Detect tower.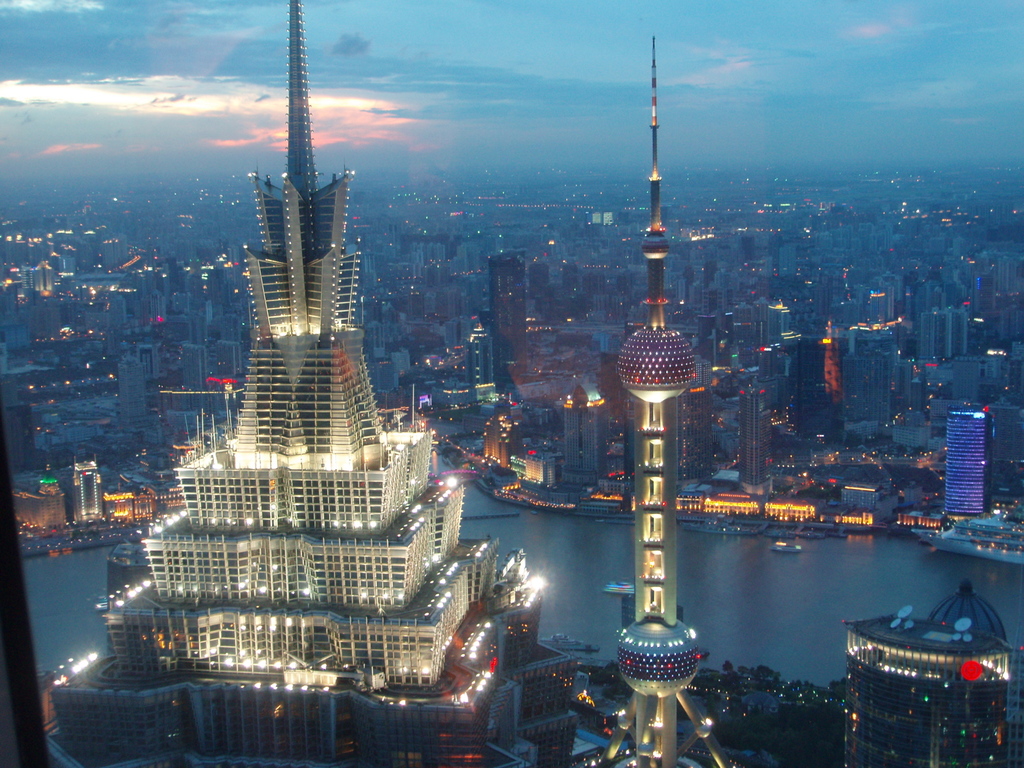
Detected at bbox=(482, 236, 534, 388).
